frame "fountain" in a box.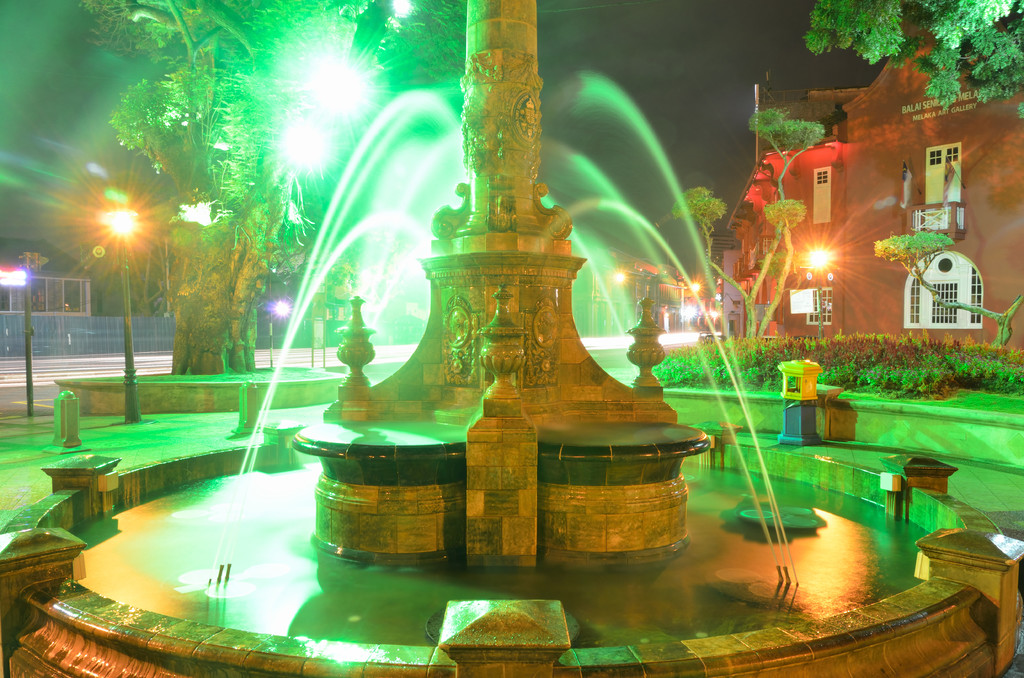
left=264, top=93, right=676, bottom=597.
